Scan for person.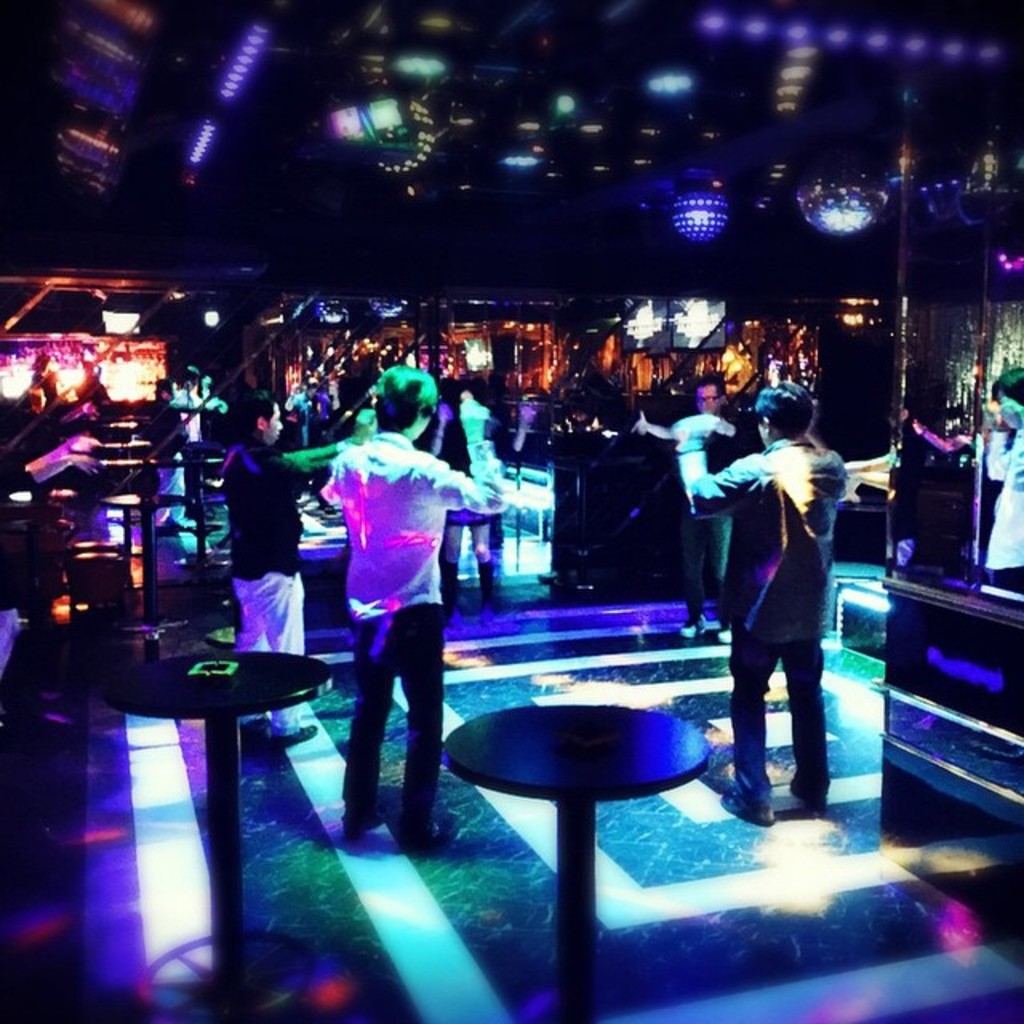
Scan result: [733,381,862,822].
